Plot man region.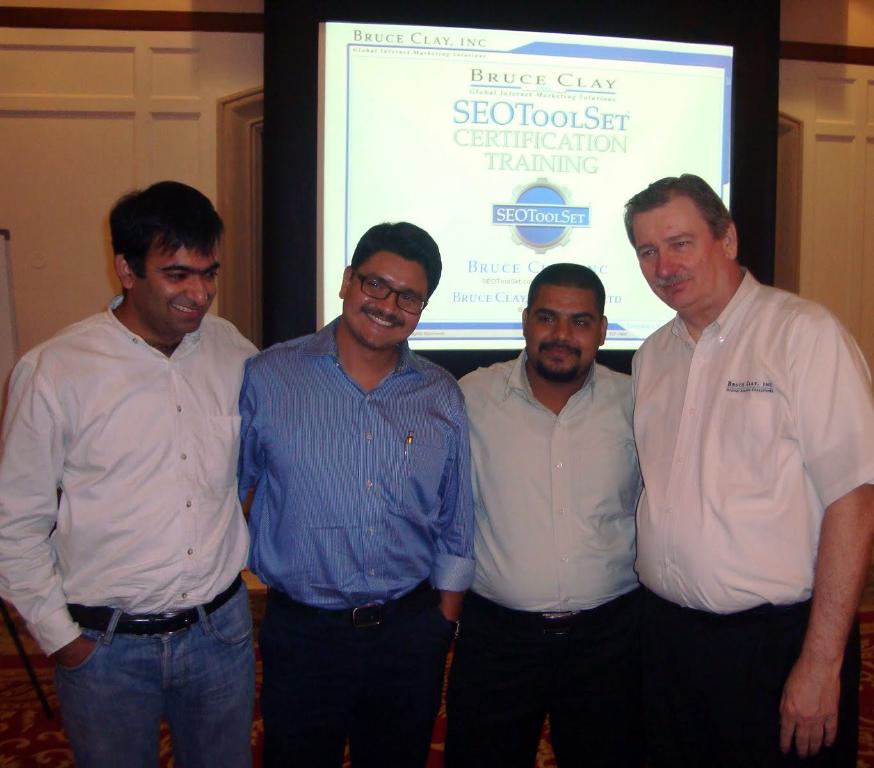
Plotted at bbox=(624, 172, 873, 767).
